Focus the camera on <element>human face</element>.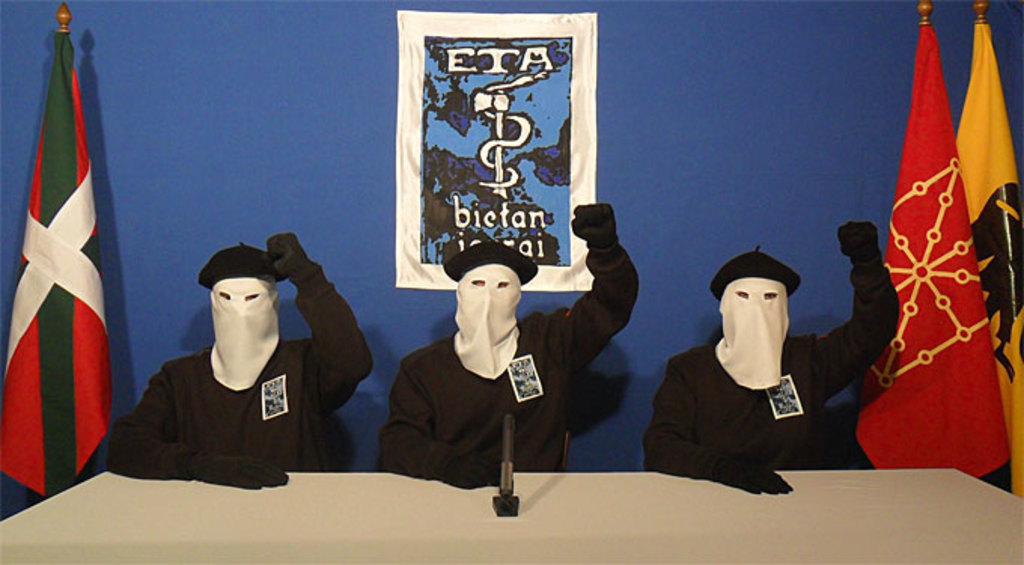
Focus region: bbox(208, 279, 277, 387).
